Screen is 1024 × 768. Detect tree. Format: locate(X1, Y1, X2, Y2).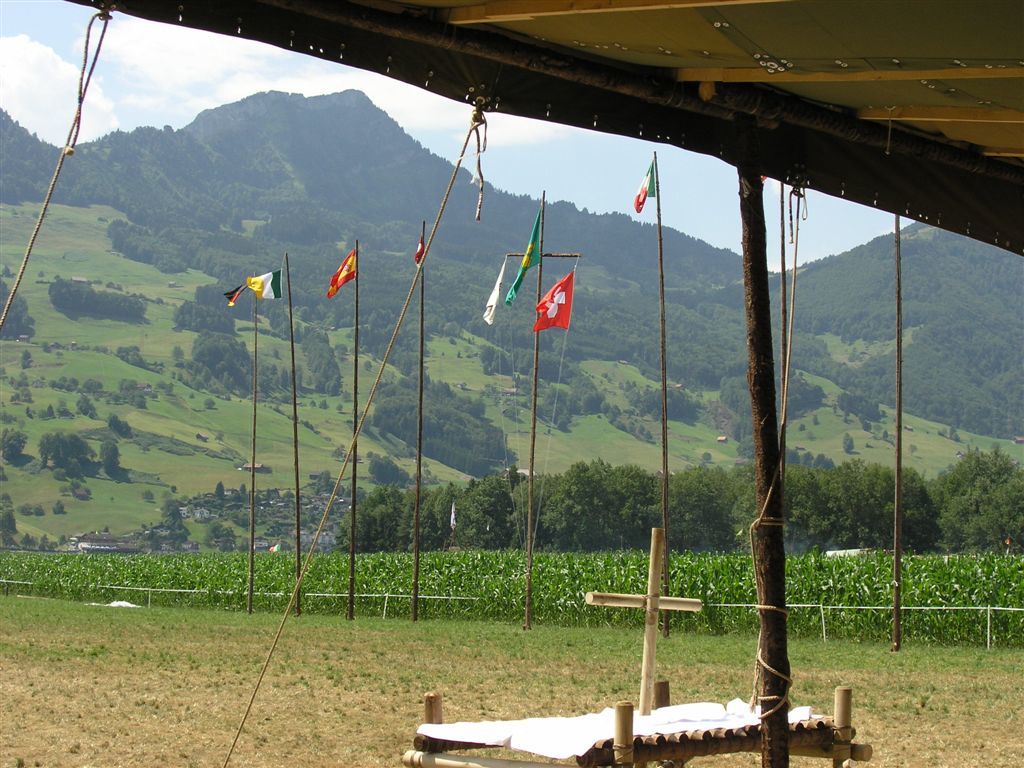
locate(62, 455, 80, 479).
